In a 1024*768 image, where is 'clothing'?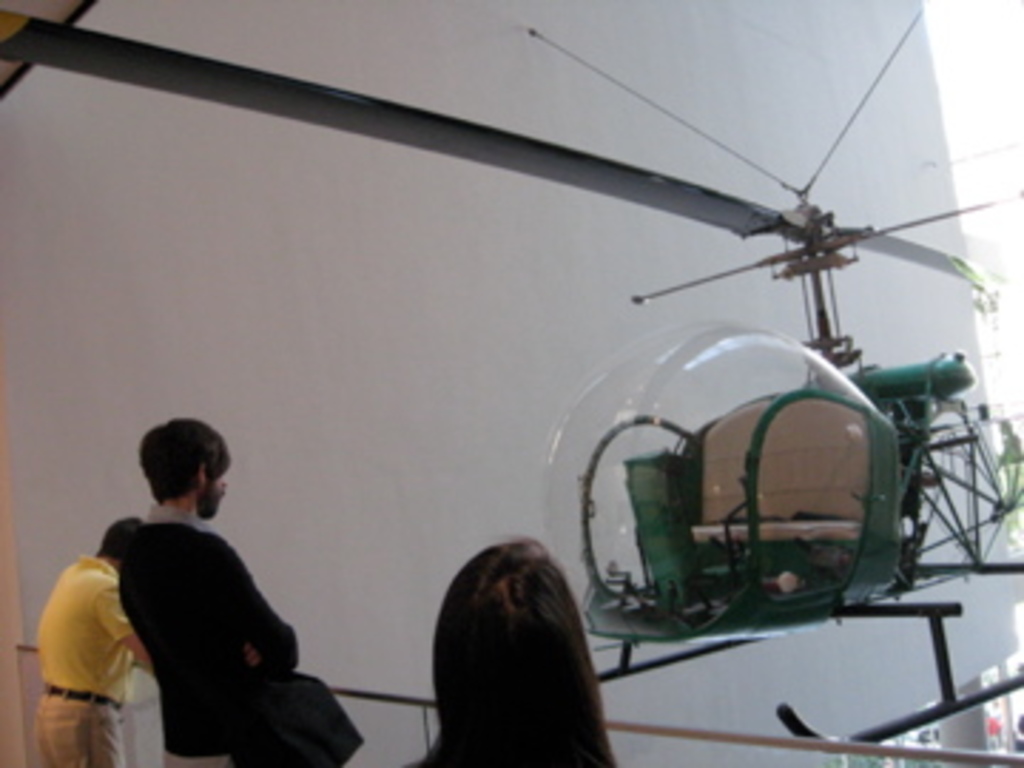
37 549 145 765.
